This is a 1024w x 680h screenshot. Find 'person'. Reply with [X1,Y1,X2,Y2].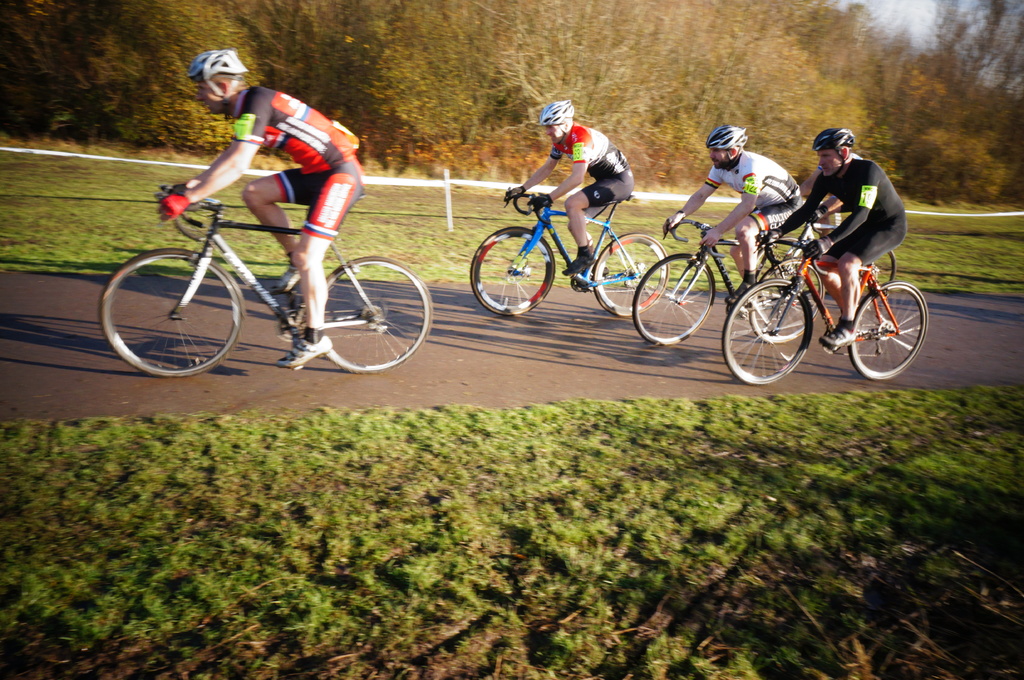
[752,124,907,349].
